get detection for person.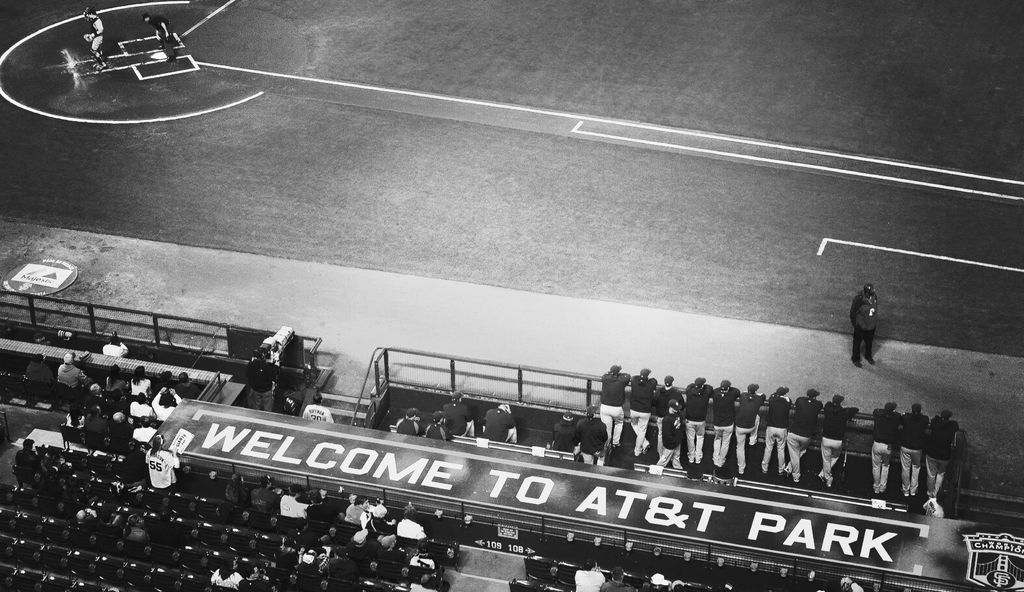
Detection: 93/365/177/488.
